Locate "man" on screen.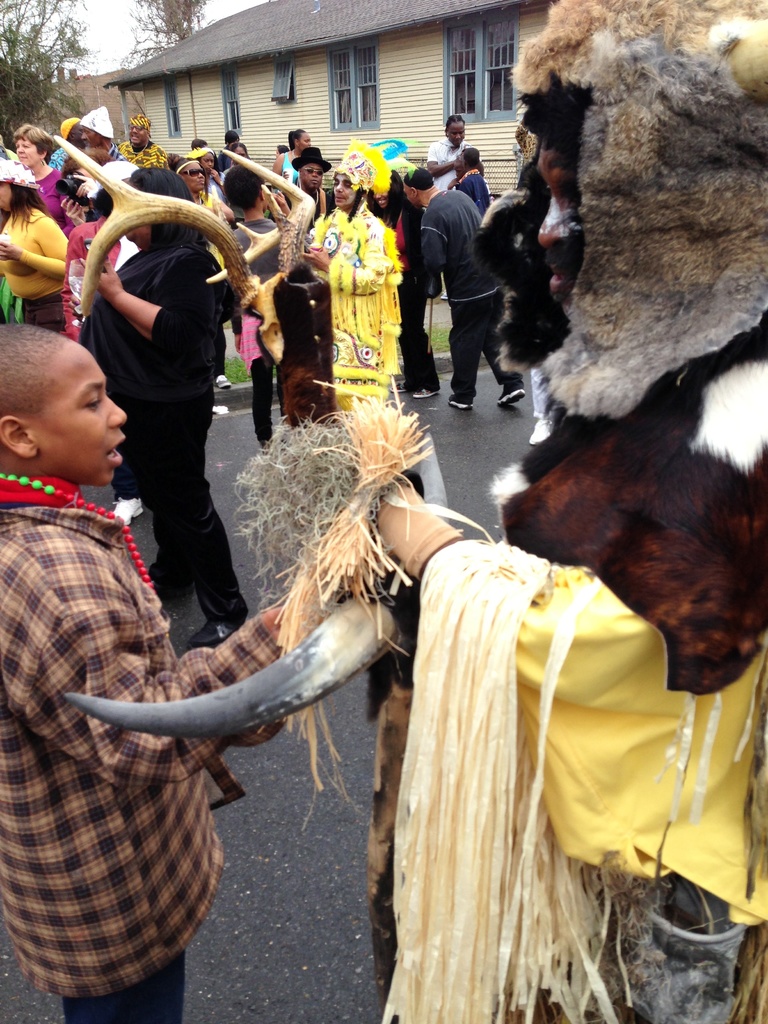
On screen at Rect(109, 108, 172, 173).
